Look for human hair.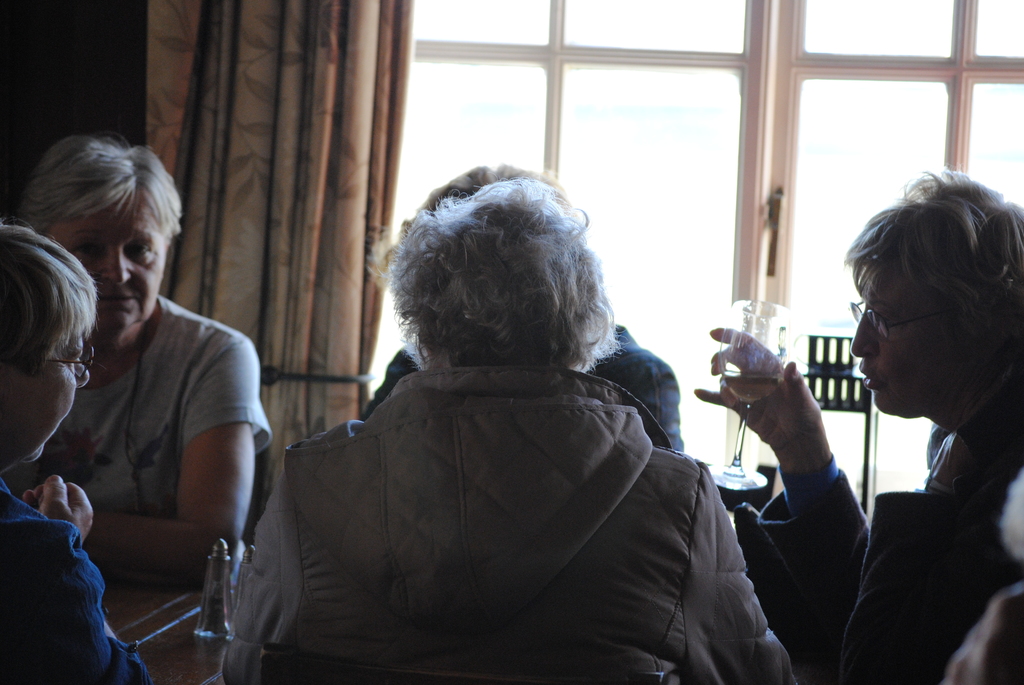
Found: 10 136 181 340.
